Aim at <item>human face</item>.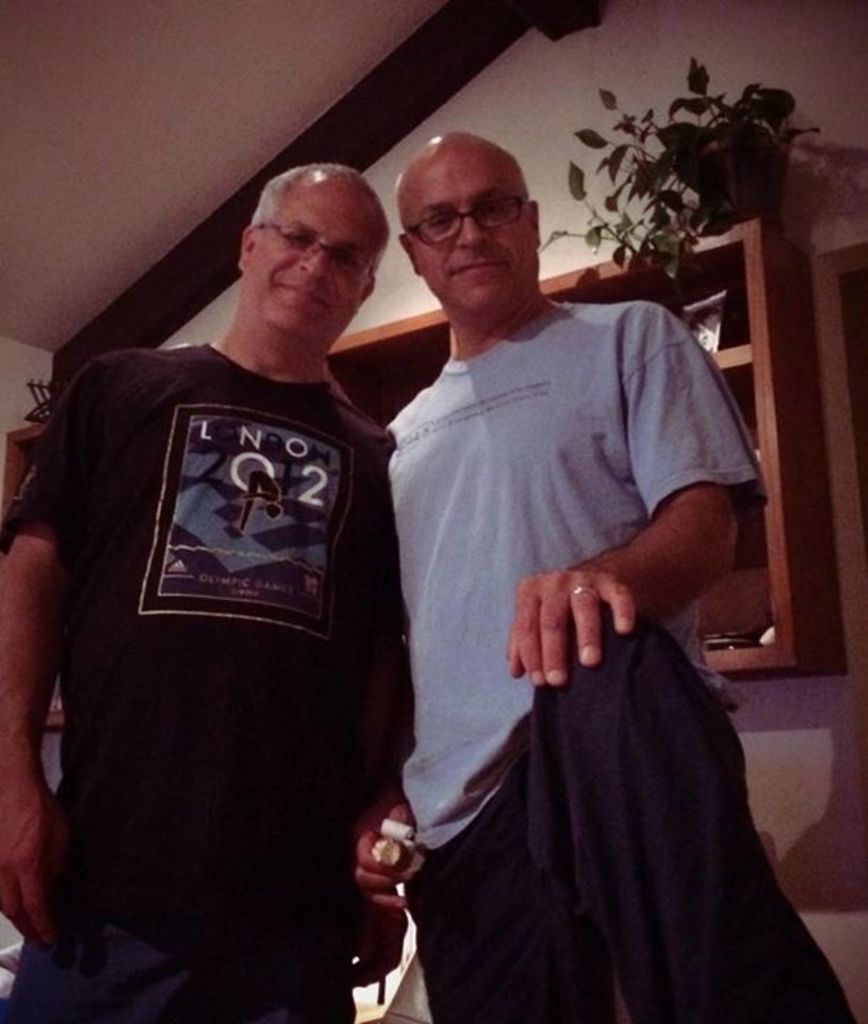
Aimed at <box>245,183,374,334</box>.
